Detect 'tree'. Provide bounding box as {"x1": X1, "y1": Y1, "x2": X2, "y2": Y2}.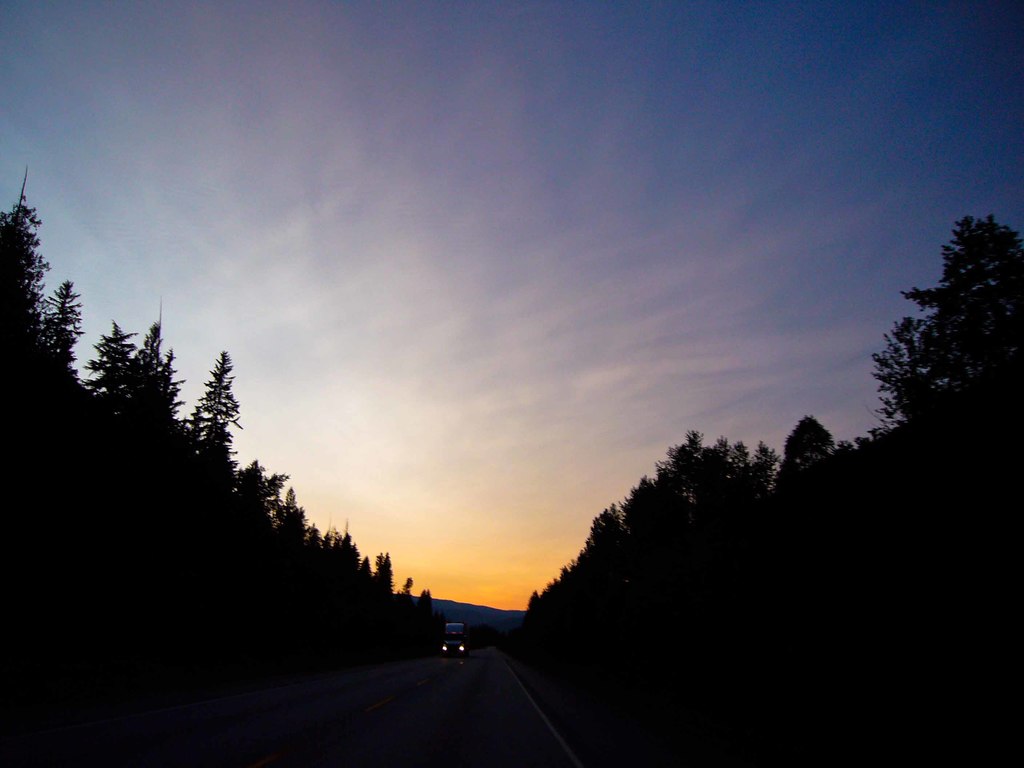
{"x1": 0, "y1": 183, "x2": 47, "y2": 347}.
